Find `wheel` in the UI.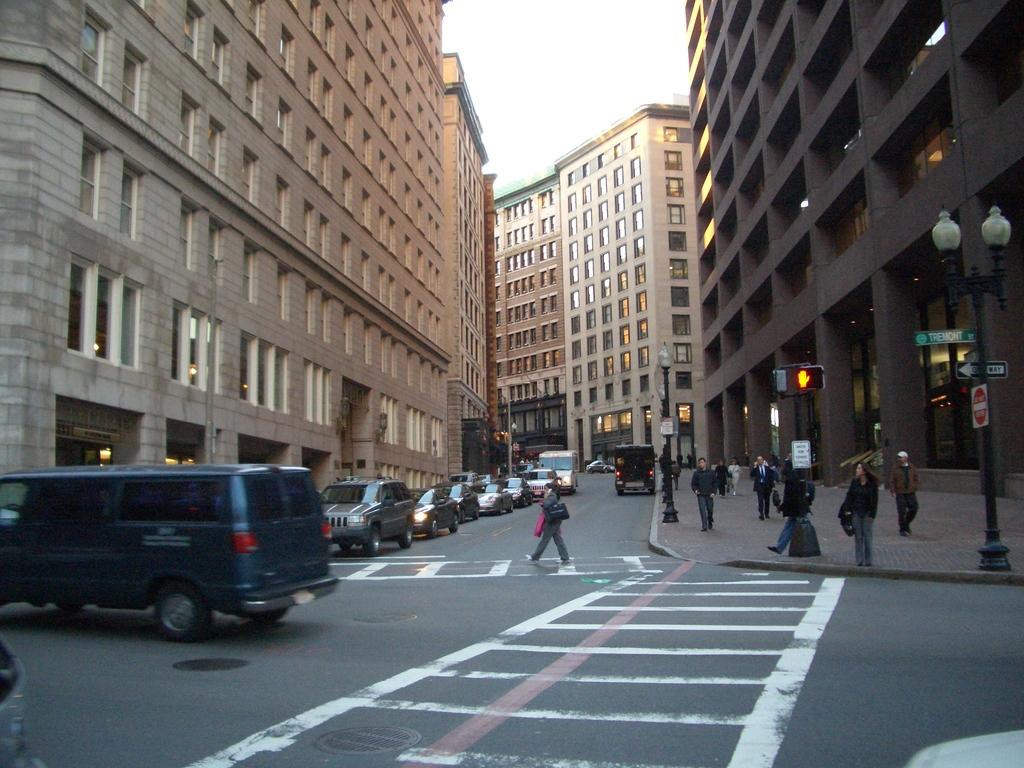
UI element at BBox(399, 519, 412, 545).
